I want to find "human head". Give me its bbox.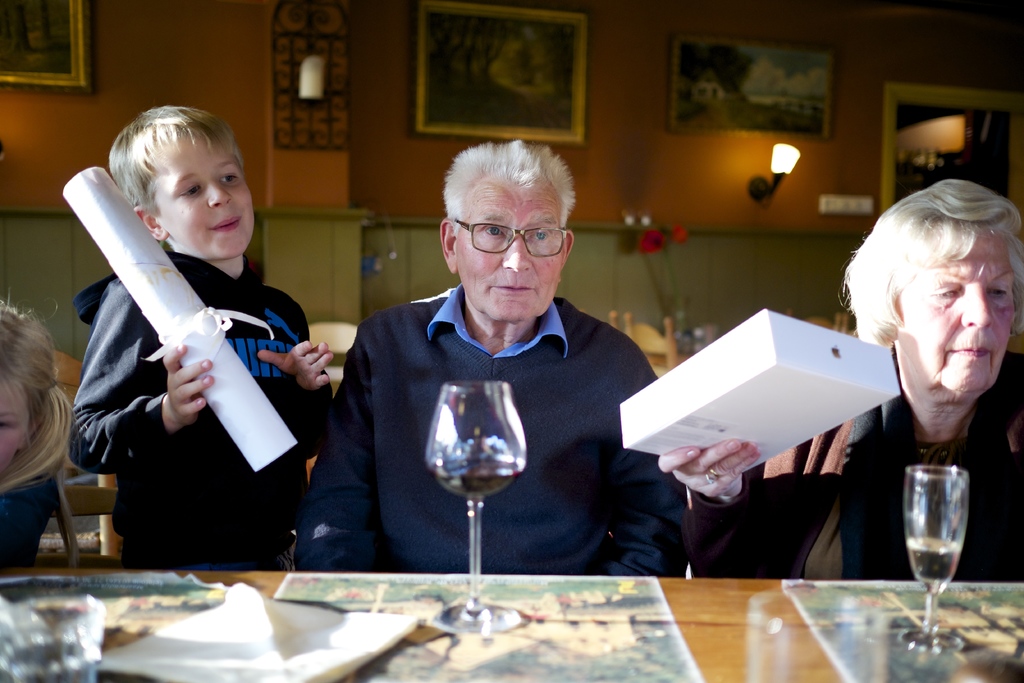
BBox(438, 138, 578, 323).
